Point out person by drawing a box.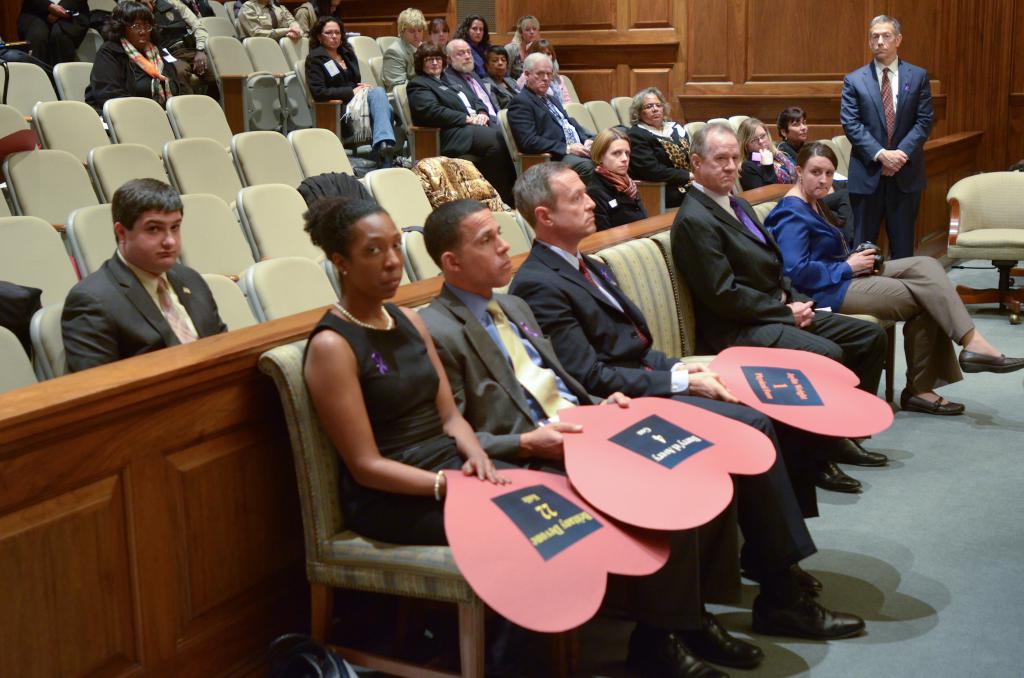
BBox(425, 205, 763, 661).
